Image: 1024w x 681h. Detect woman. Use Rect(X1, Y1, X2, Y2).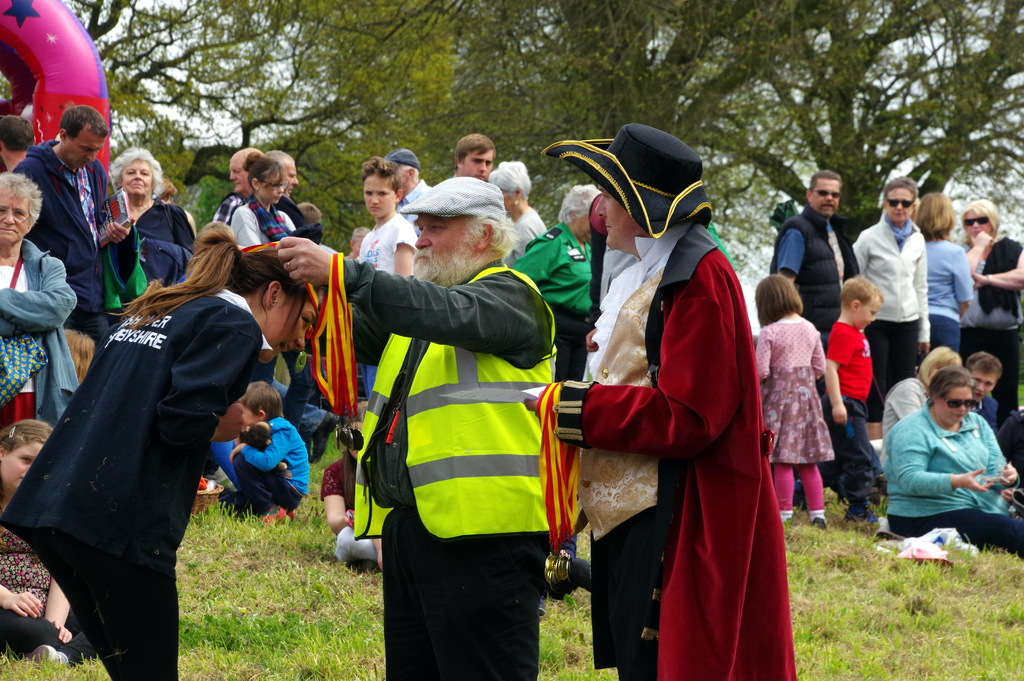
Rect(879, 359, 1023, 572).
